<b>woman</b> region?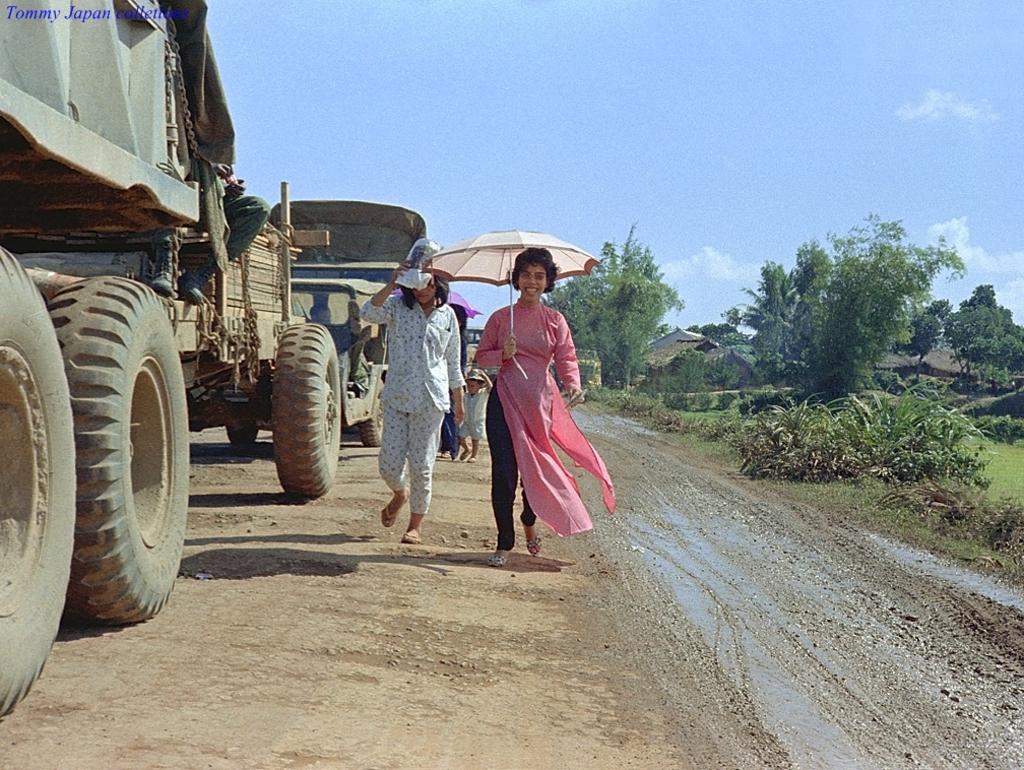
471,247,602,561
